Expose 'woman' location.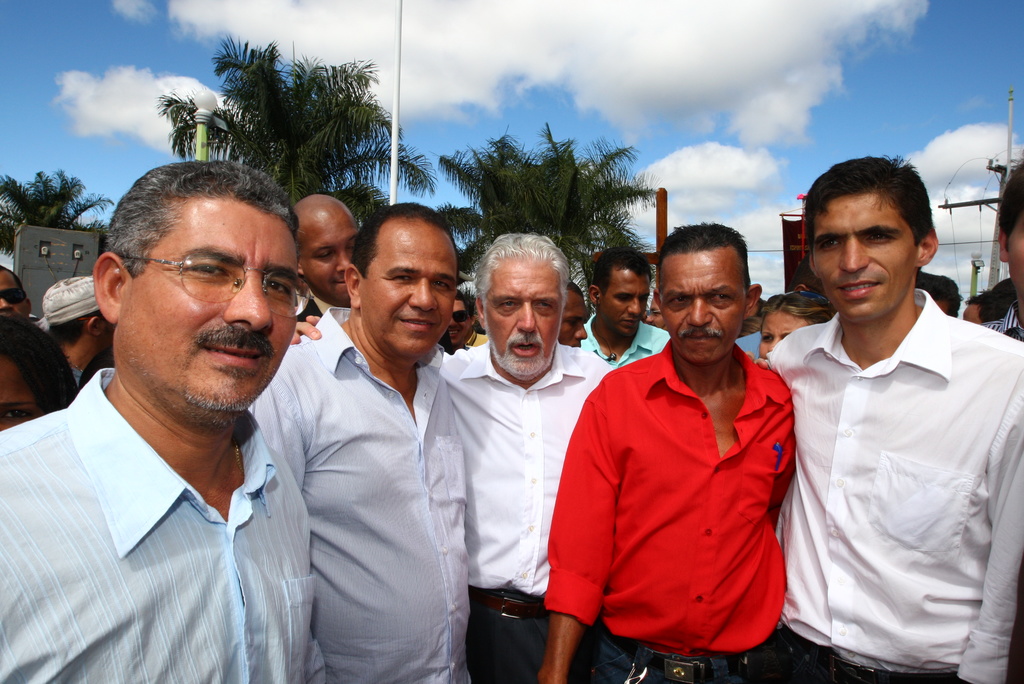
Exposed at bbox=(755, 294, 828, 362).
